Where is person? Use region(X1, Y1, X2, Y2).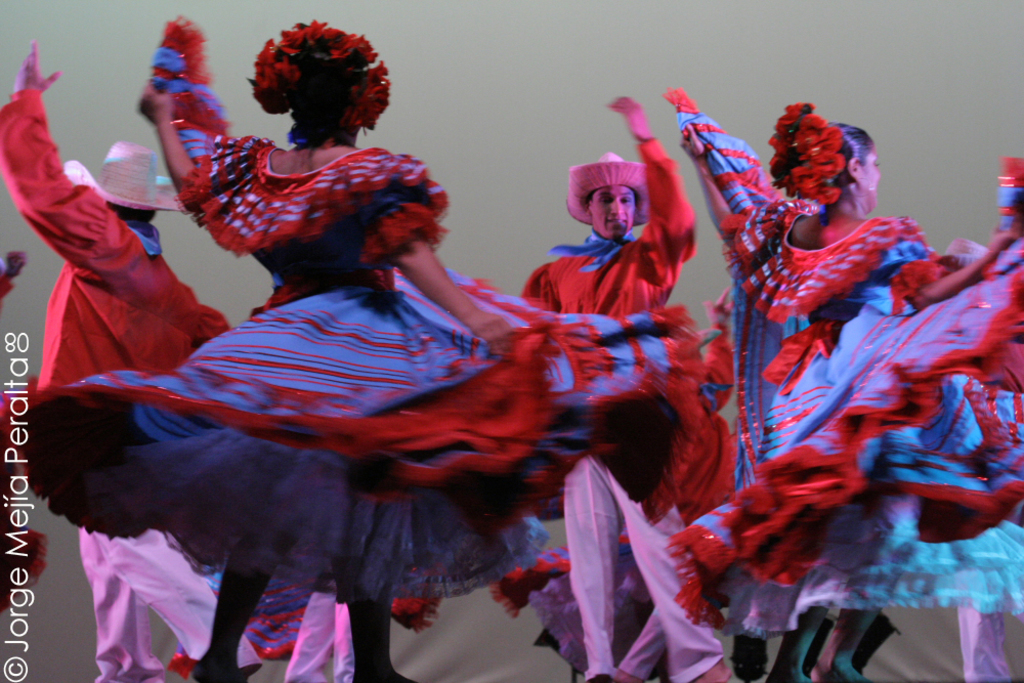
region(0, 41, 251, 682).
